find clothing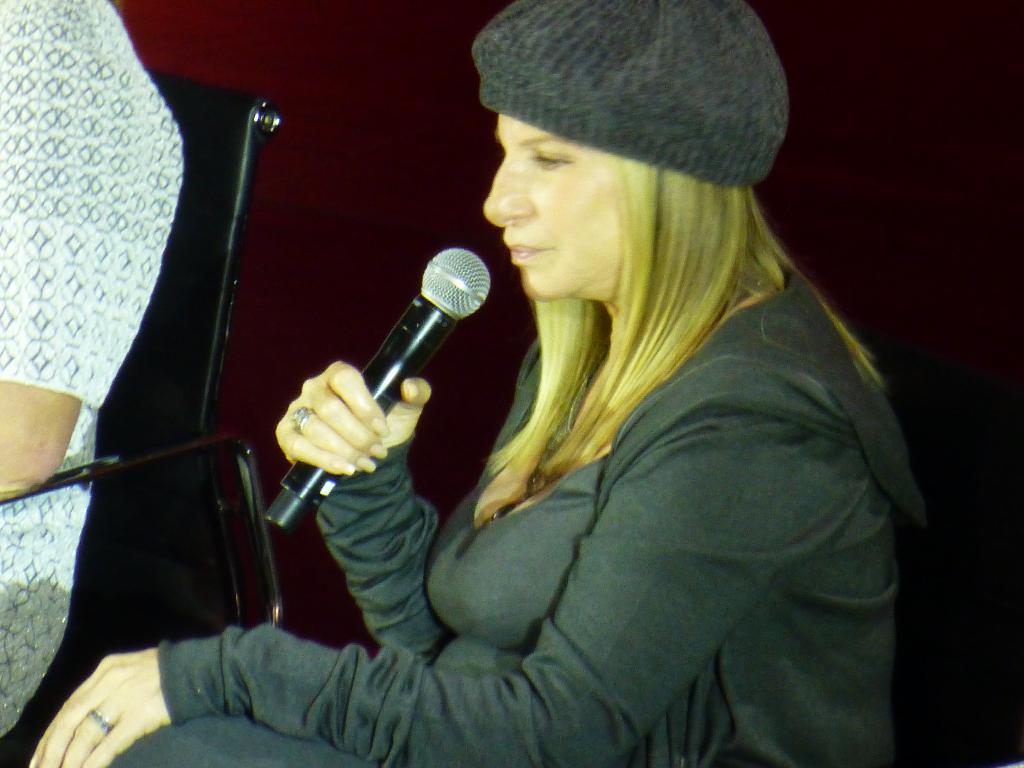
l=0, t=8, r=183, b=755
